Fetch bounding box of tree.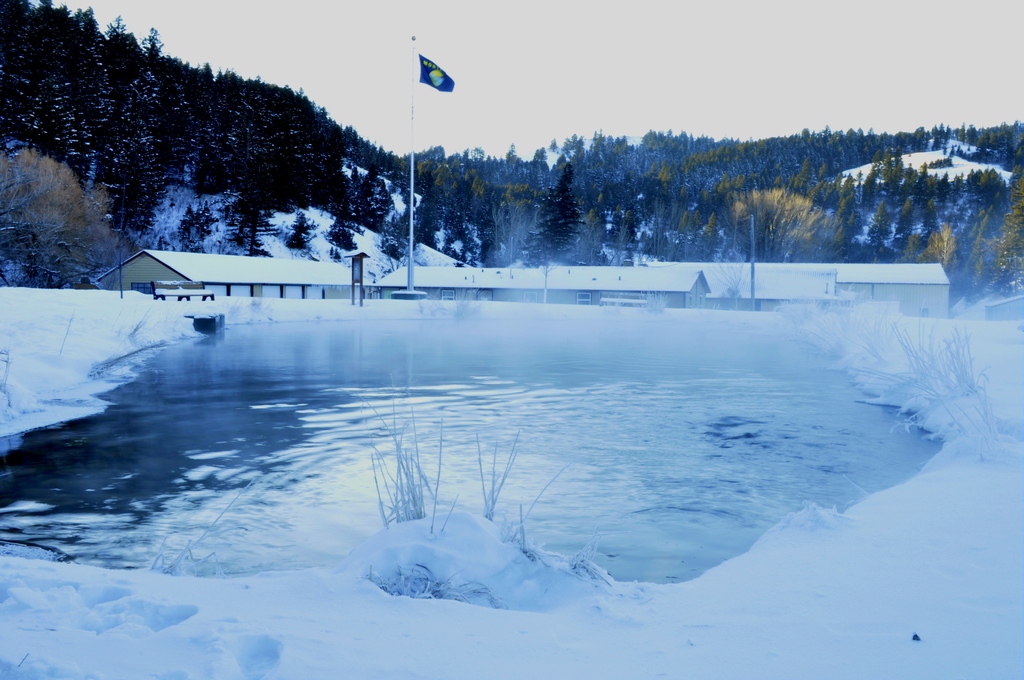
Bbox: (402, 145, 448, 181).
